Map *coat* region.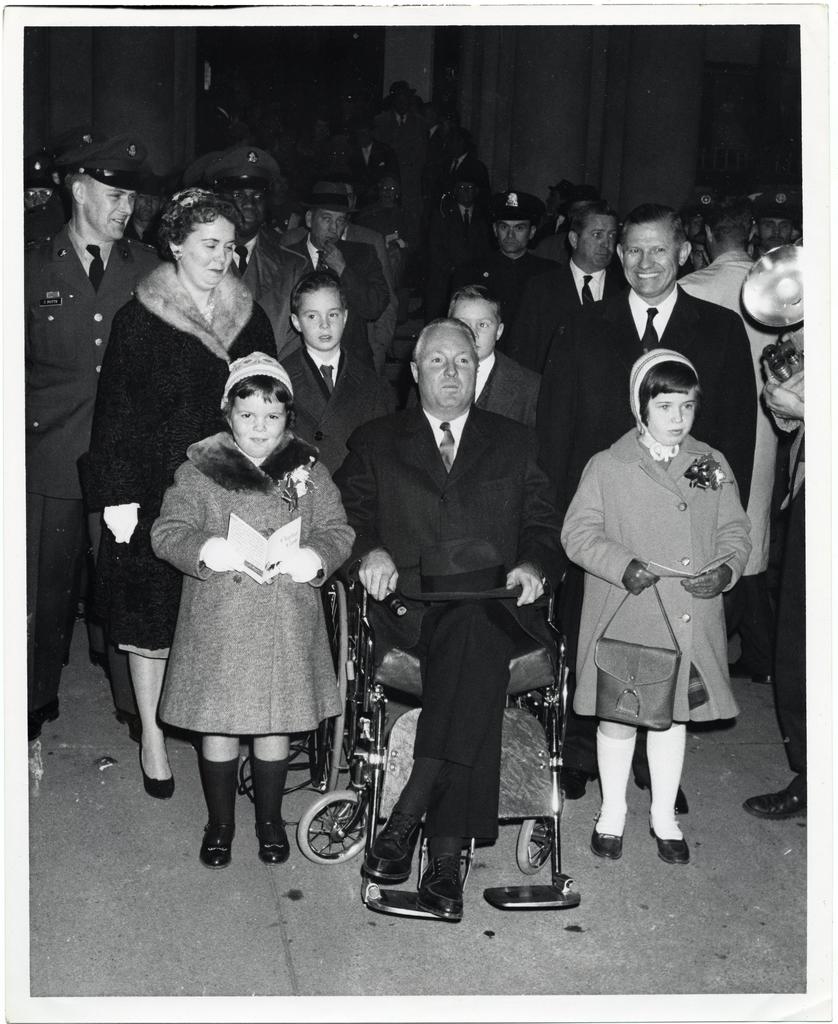
Mapped to [x1=605, y1=438, x2=768, y2=731].
